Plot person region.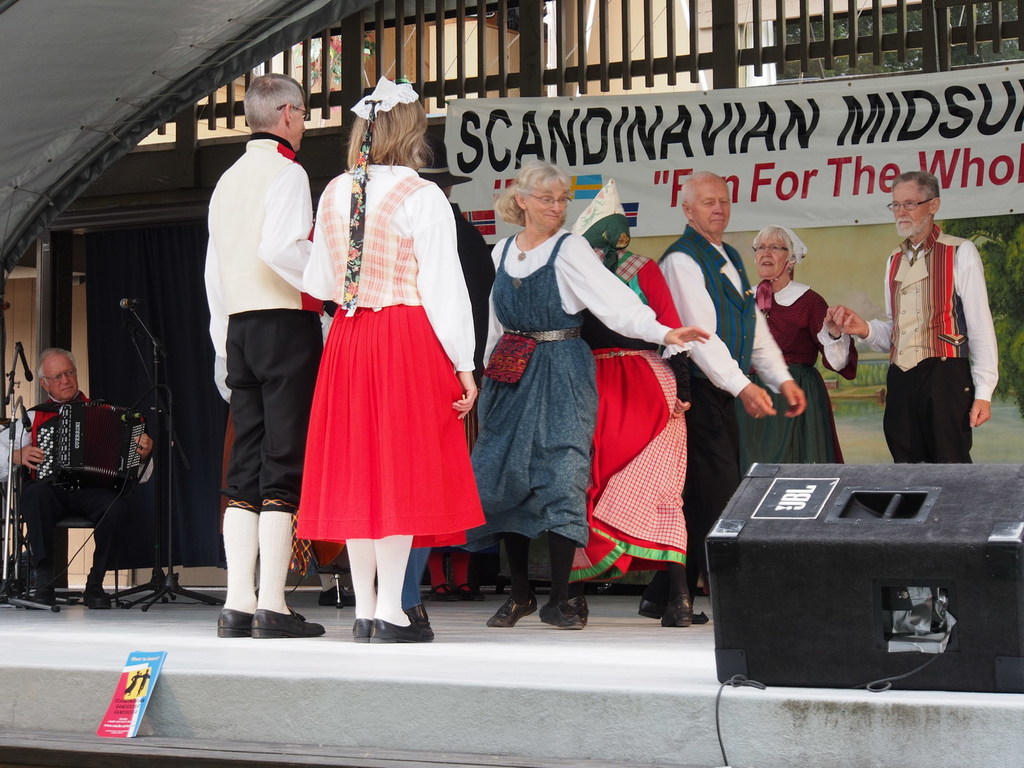
Plotted at bbox=[828, 171, 998, 466].
